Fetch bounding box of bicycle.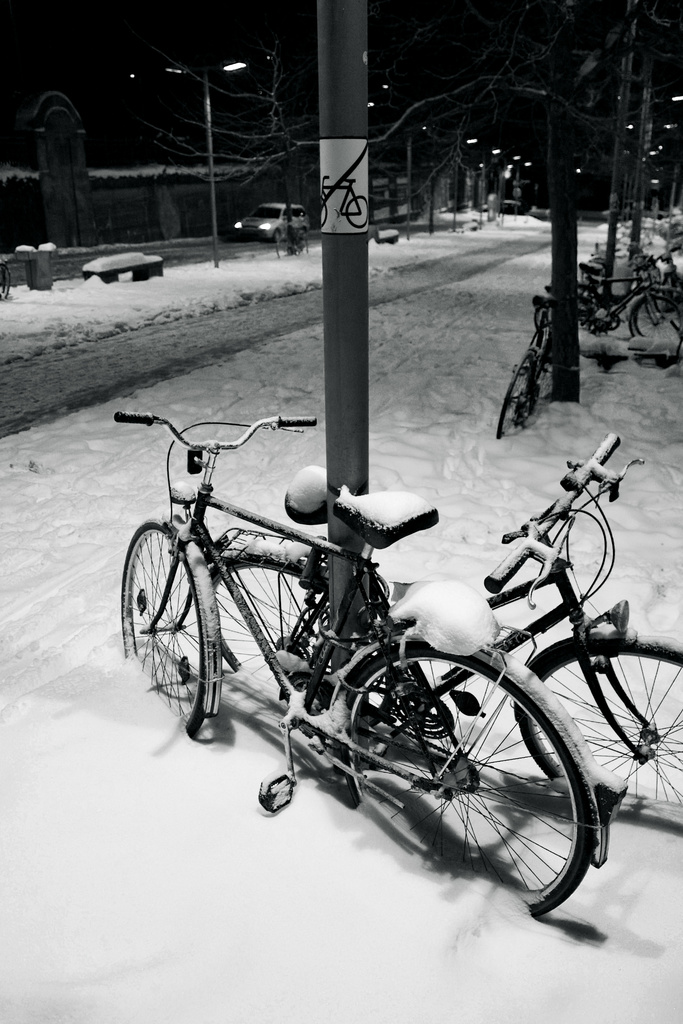
Bbox: 543/260/679/349.
